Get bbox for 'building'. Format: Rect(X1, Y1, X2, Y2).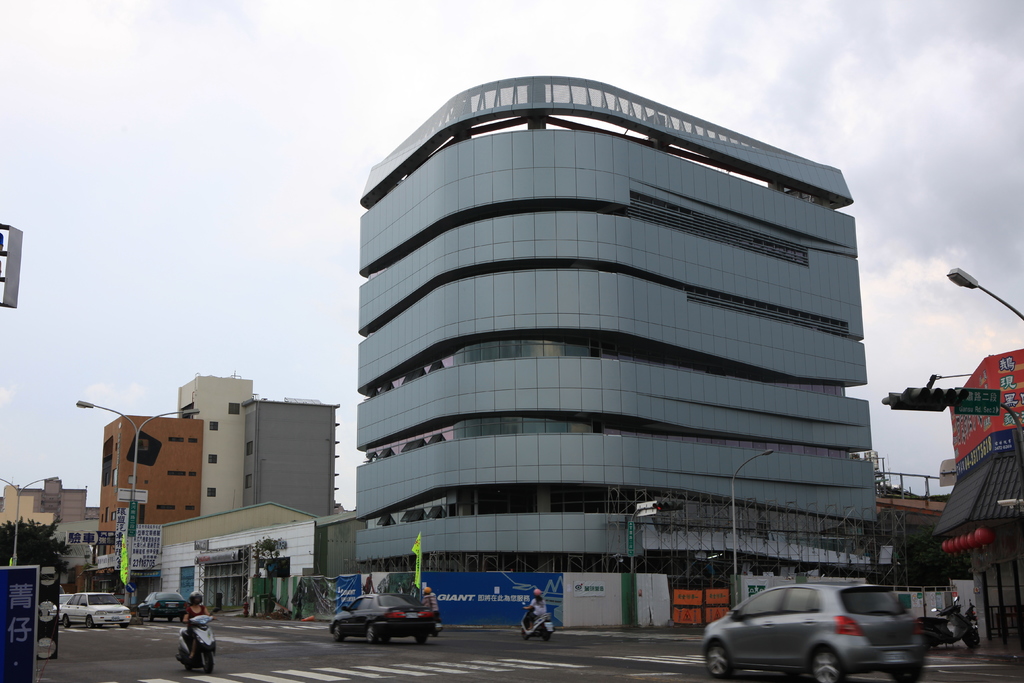
Rect(355, 78, 889, 570).
